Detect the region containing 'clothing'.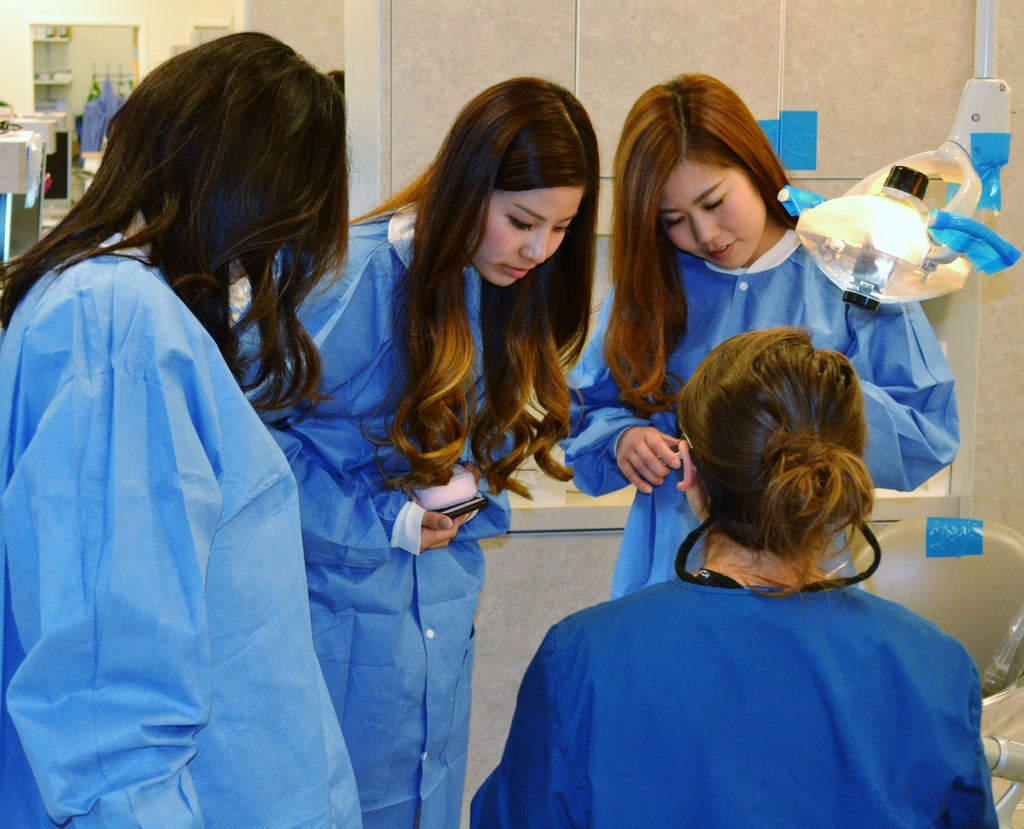
(x1=0, y1=232, x2=369, y2=828).
